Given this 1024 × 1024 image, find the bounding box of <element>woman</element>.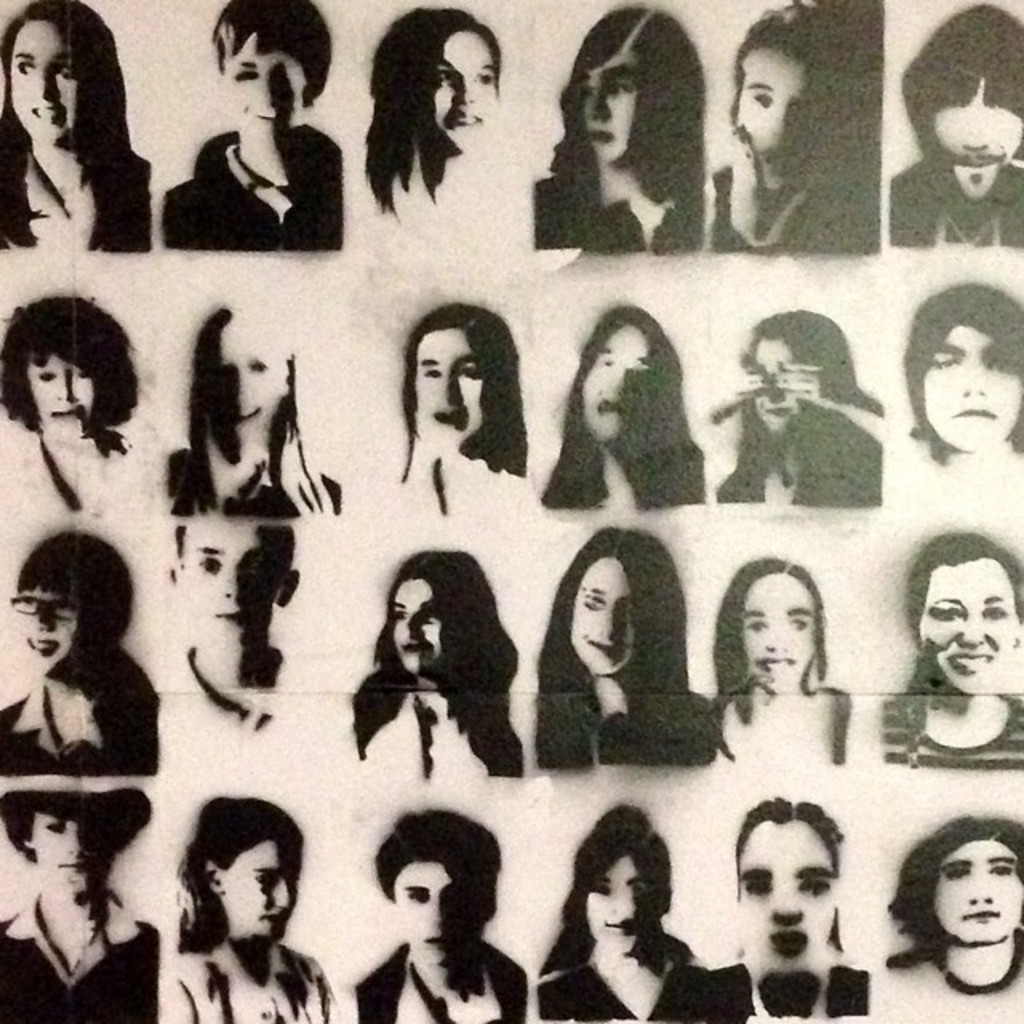
select_region(709, 309, 878, 504).
